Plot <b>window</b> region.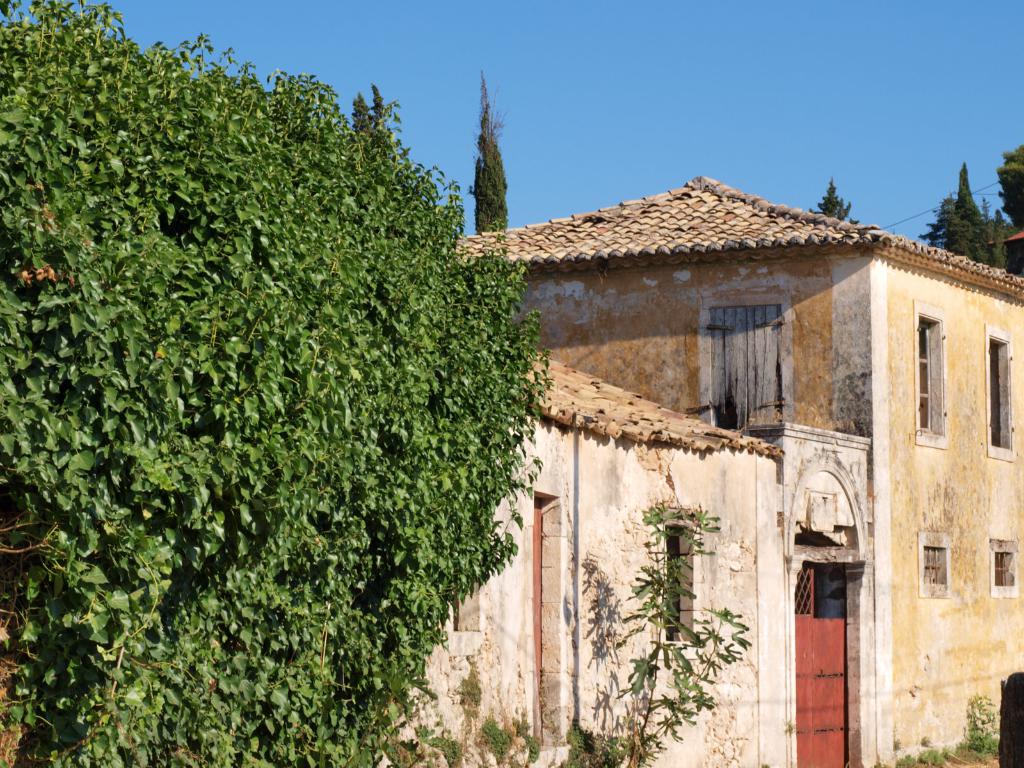
Plotted at [x1=711, y1=307, x2=784, y2=429].
